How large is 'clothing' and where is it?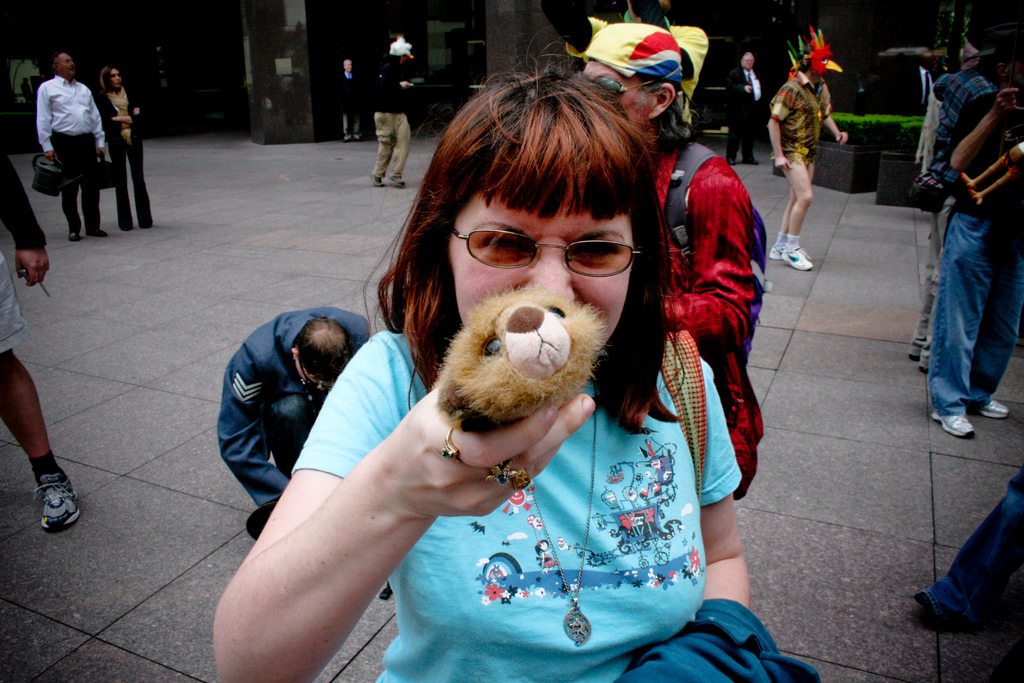
Bounding box: locate(84, 84, 157, 229).
